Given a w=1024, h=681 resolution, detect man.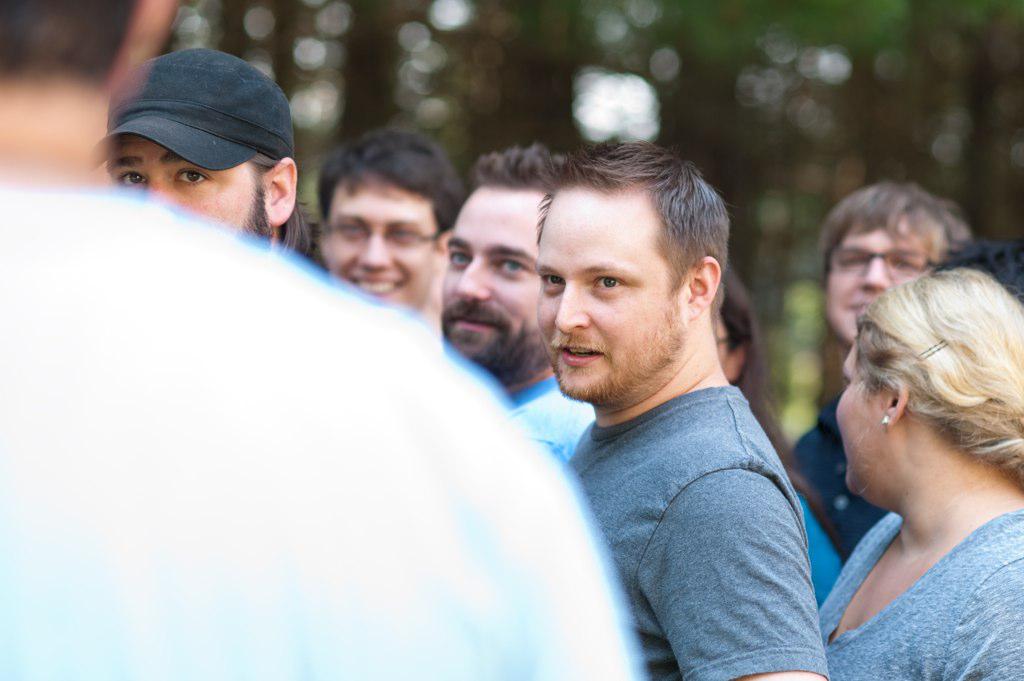
(551,137,837,680).
